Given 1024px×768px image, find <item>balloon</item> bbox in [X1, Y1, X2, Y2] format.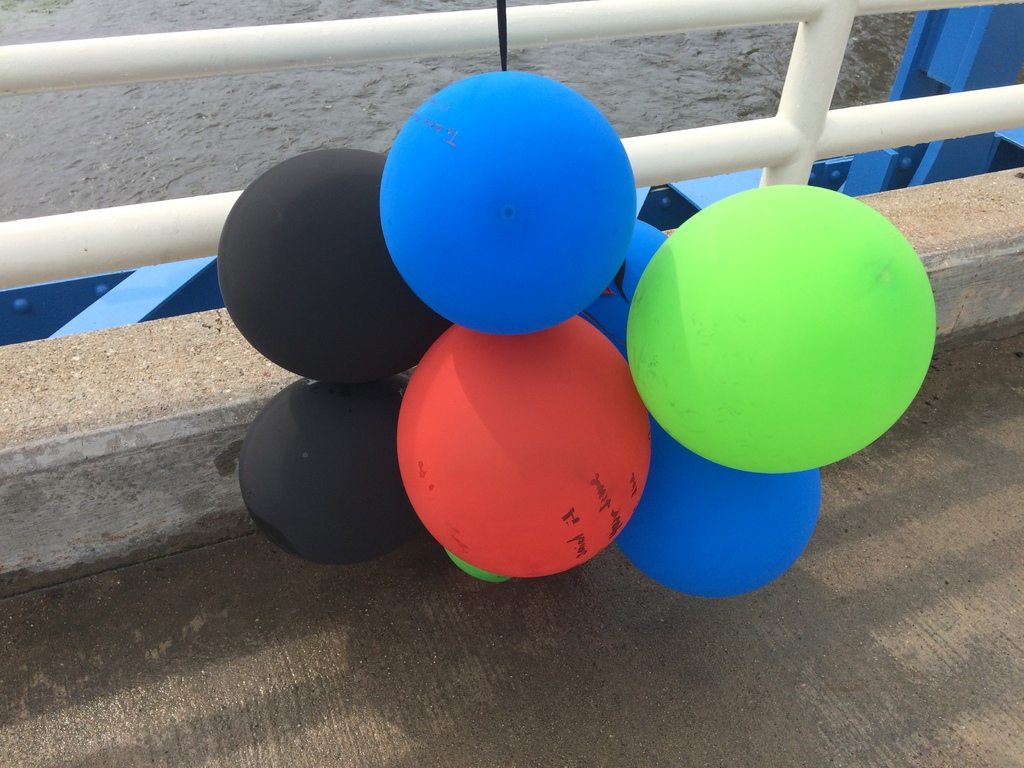
[618, 420, 826, 604].
